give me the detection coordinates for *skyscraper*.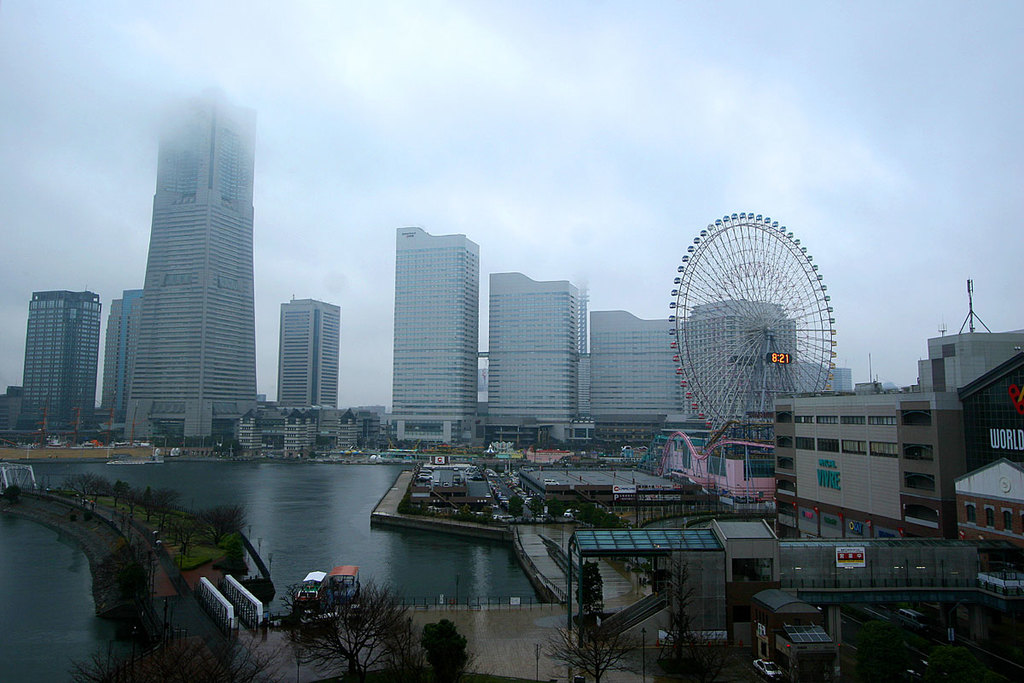
box(396, 225, 477, 417).
